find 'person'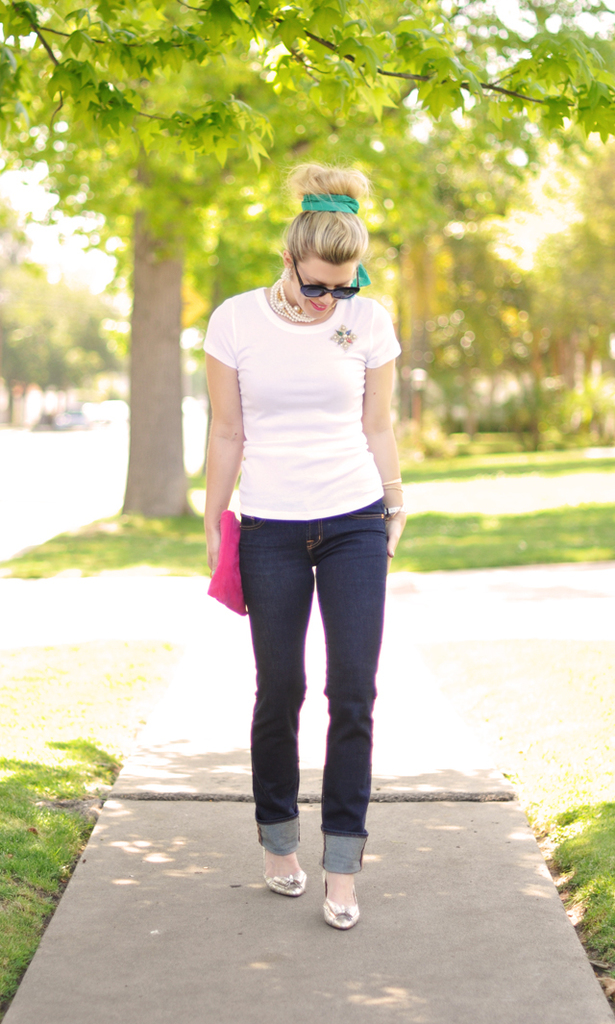
<box>200,162,406,931</box>
